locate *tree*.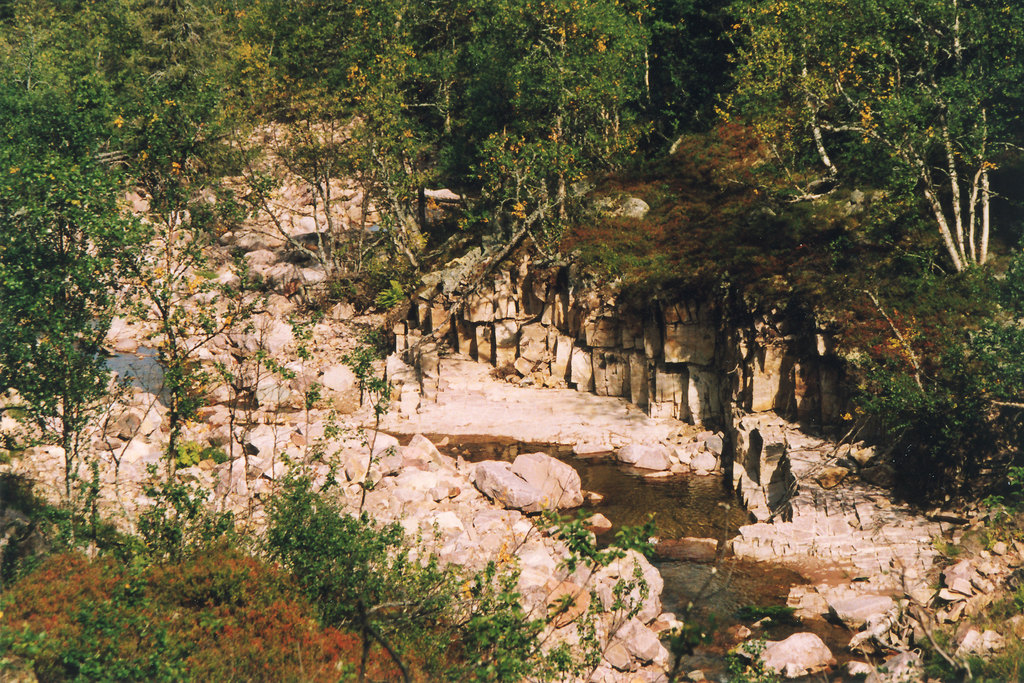
Bounding box: [0,56,150,417].
